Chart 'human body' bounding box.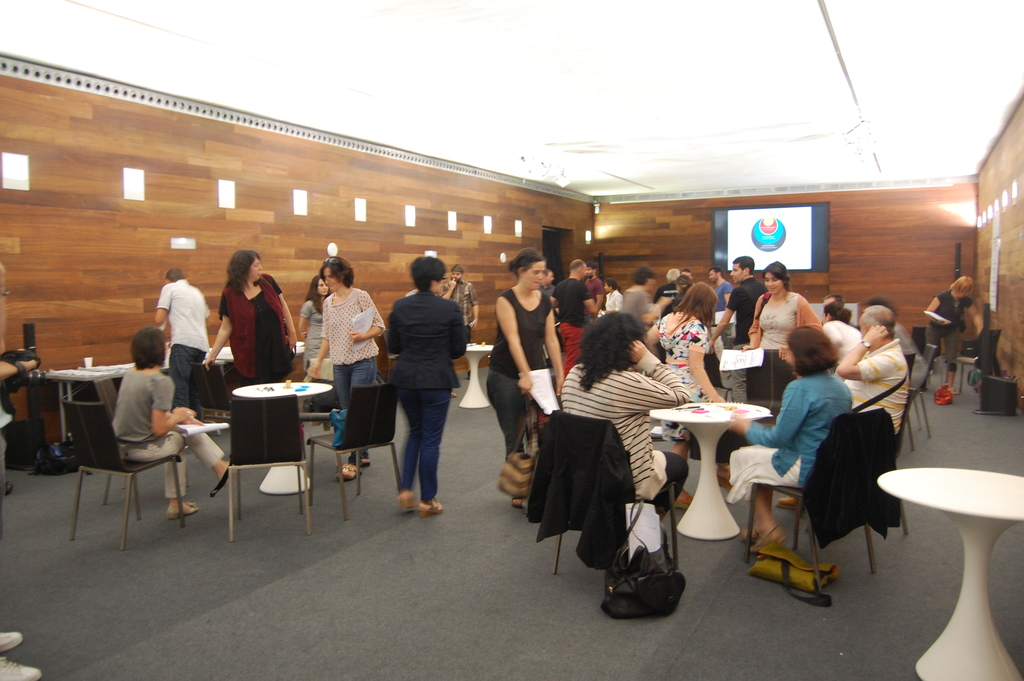
Charted: x1=655, y1=283, x2=725, y2=407.
